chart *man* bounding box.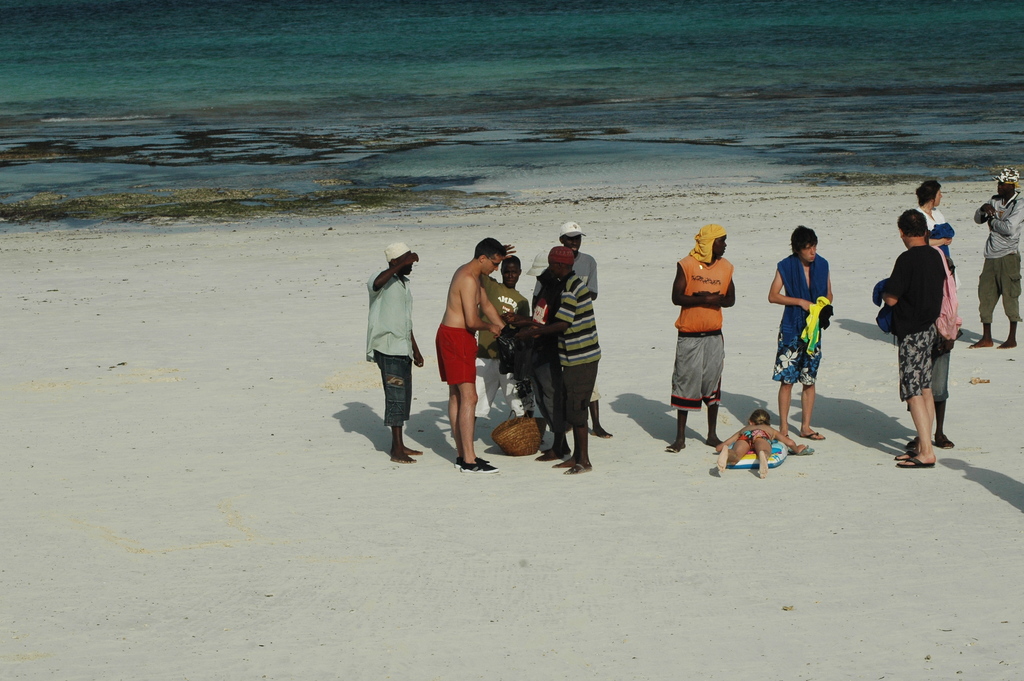
Charted: bbox=[367, 239, 424, 463].
